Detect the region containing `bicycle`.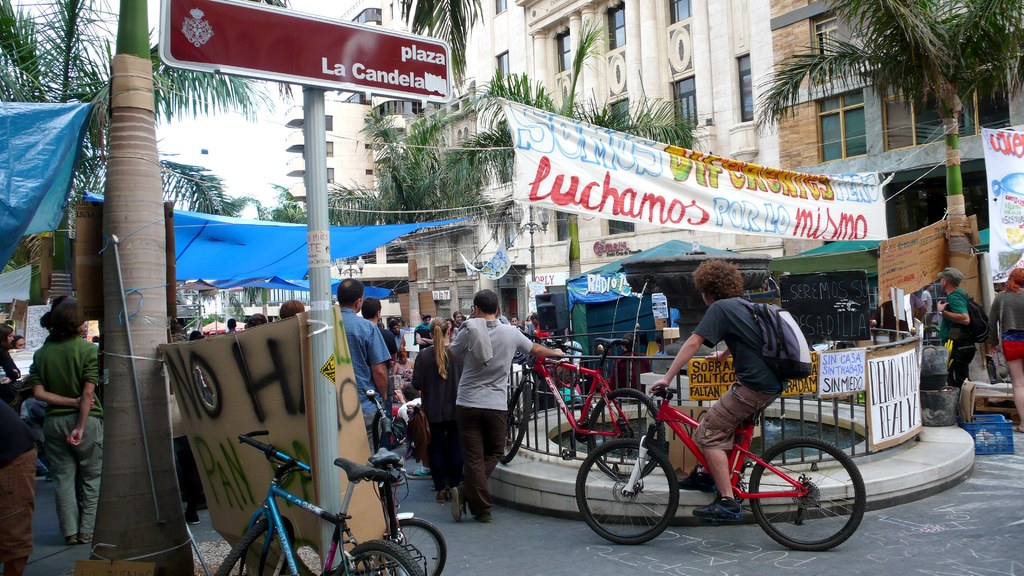
Rect(563, 360, 877, 547).
